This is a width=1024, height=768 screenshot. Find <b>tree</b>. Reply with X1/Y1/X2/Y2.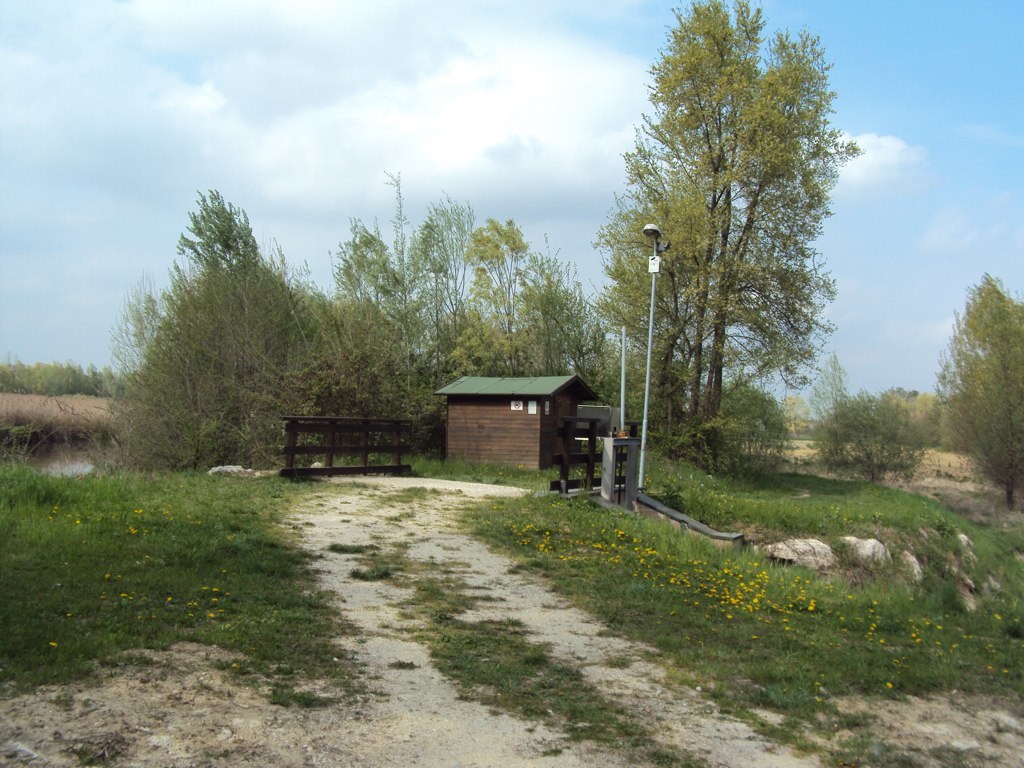
808/384/946/490.
